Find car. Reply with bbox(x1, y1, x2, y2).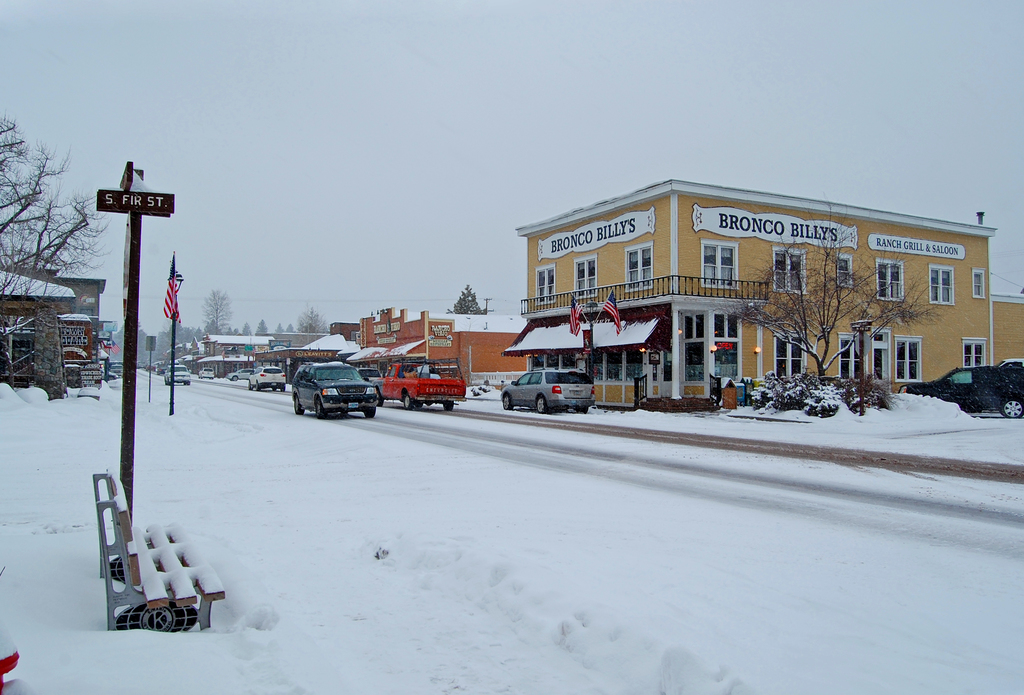
bbox(906, 366, 1015, 421).
